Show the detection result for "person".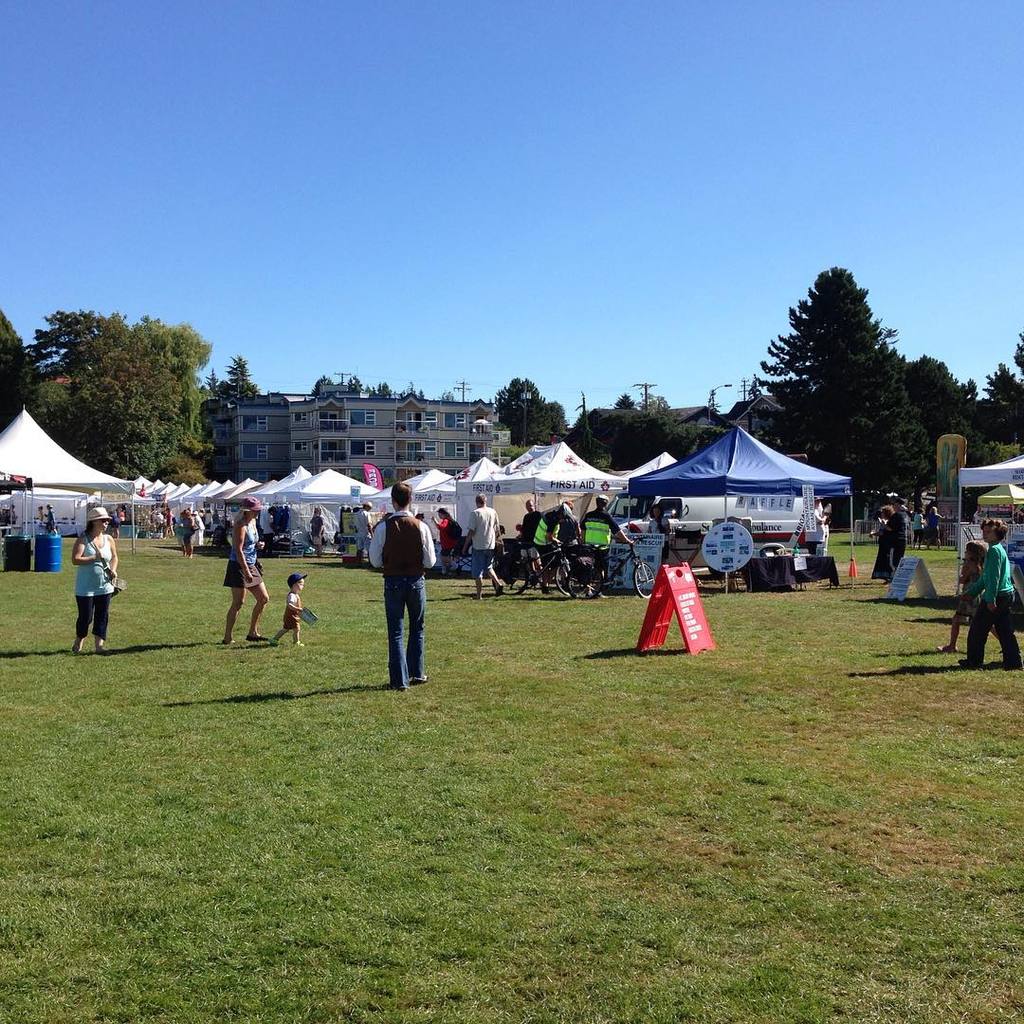
(x1=581, y1=496, x2=632, y2=583).
